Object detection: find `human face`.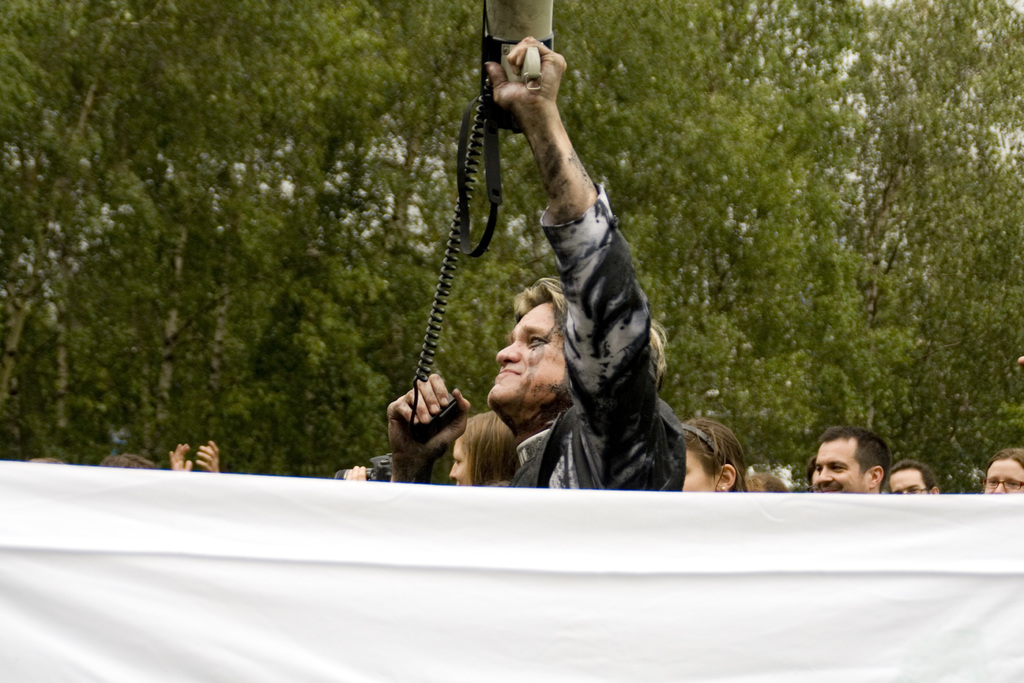
left=448, top=432, right=467, bottom=485.
